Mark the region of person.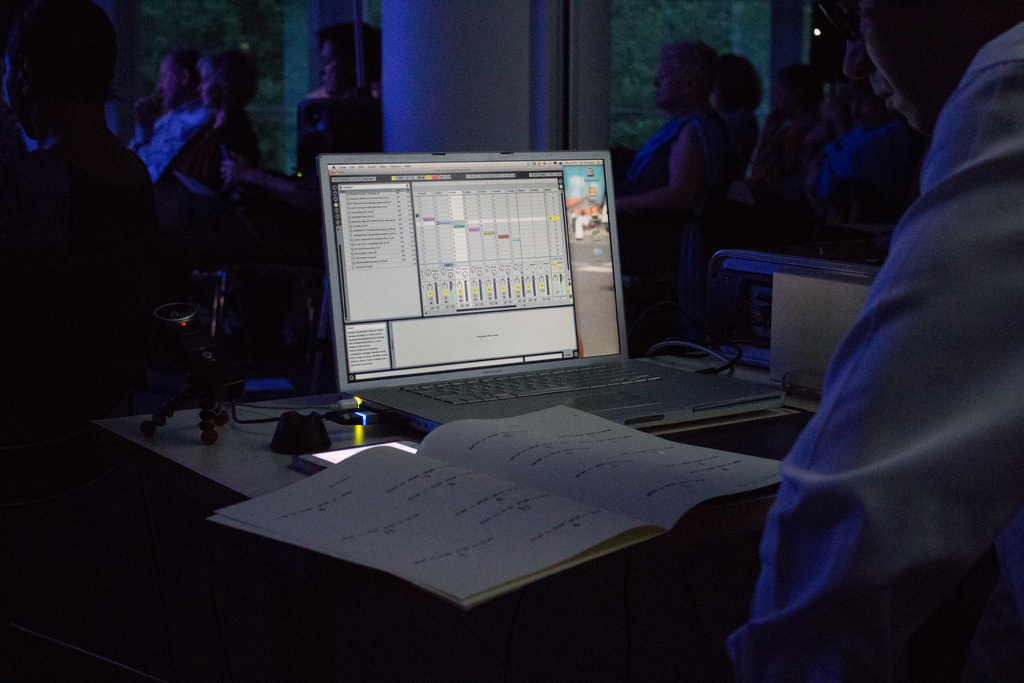
Region: BBox(0, 0, 168, 206).
